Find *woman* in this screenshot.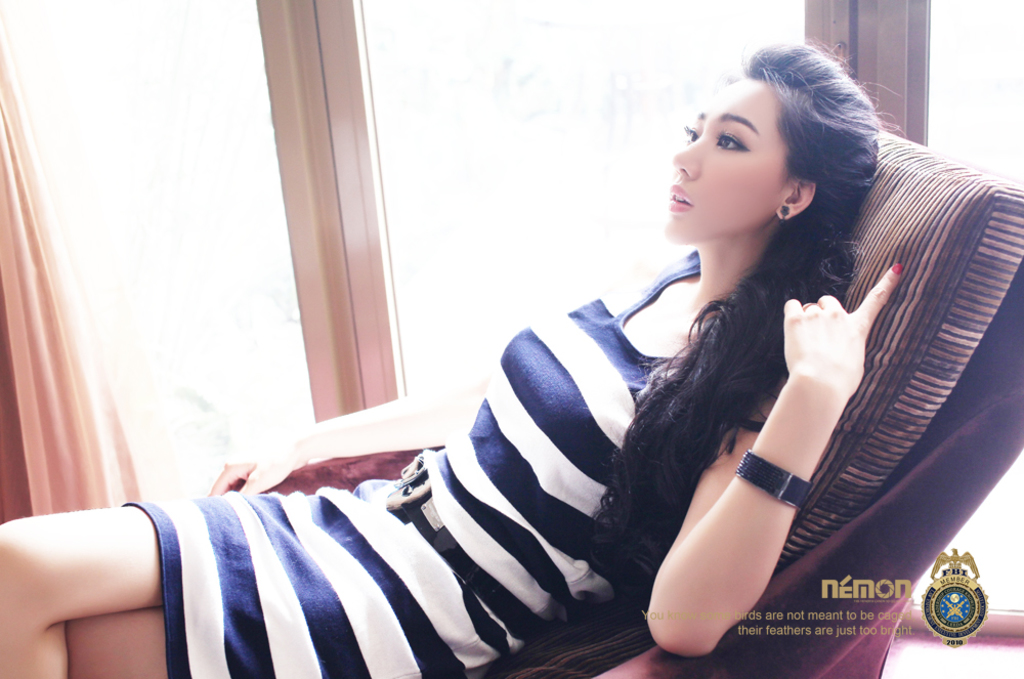
The bounding box for *woman* is bbox(58, 242, 802, 671).
